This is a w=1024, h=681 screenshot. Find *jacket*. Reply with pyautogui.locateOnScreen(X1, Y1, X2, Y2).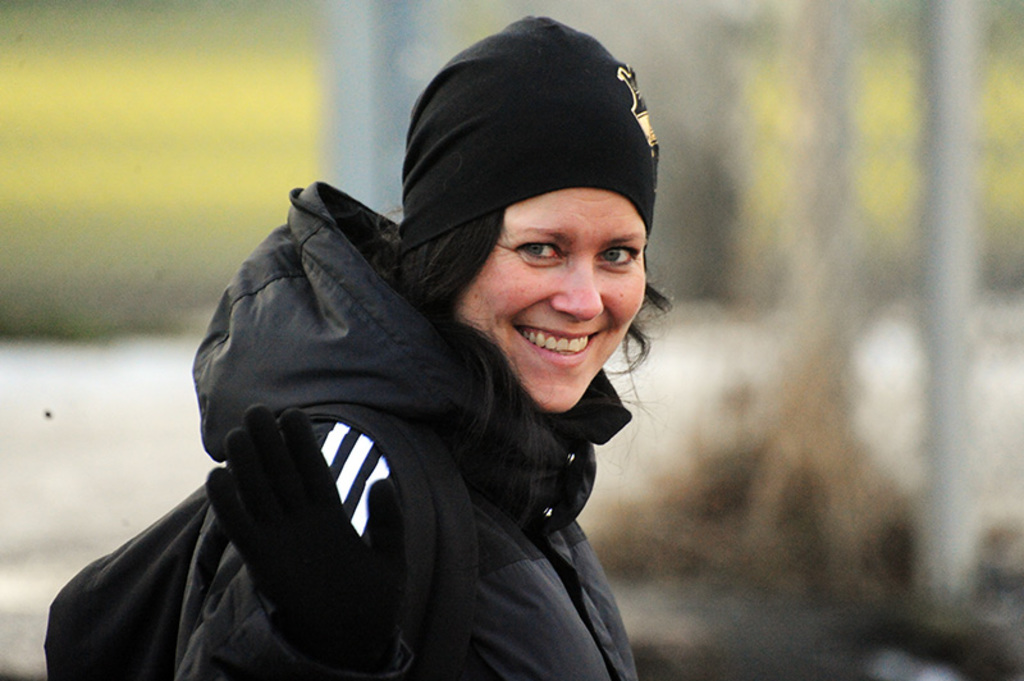
pyautogui.locateOnScreen(90, 82, 672, 680).
